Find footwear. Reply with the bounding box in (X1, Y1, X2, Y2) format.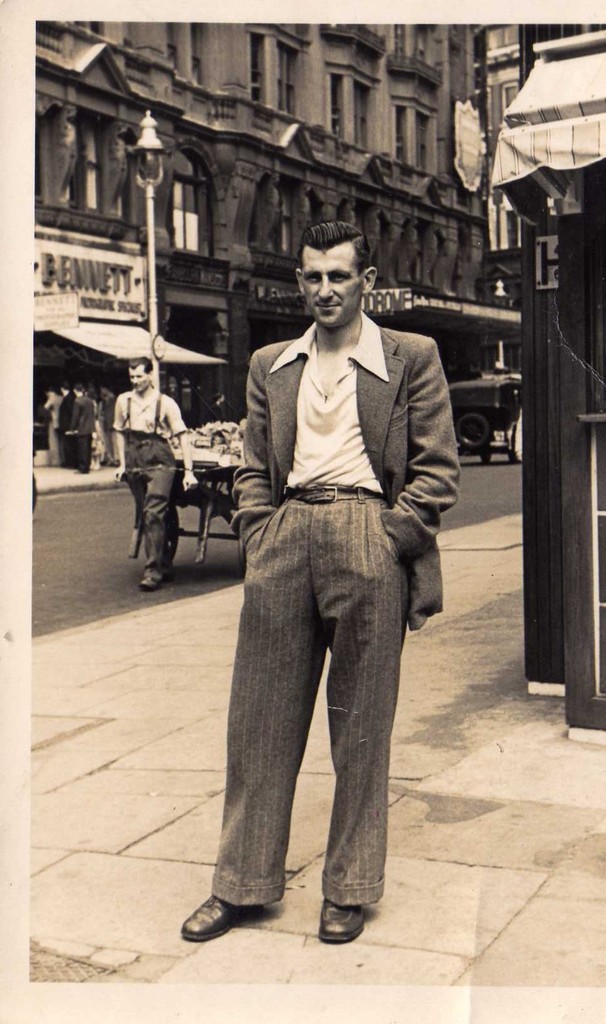
(181, 892, 253, 953).
